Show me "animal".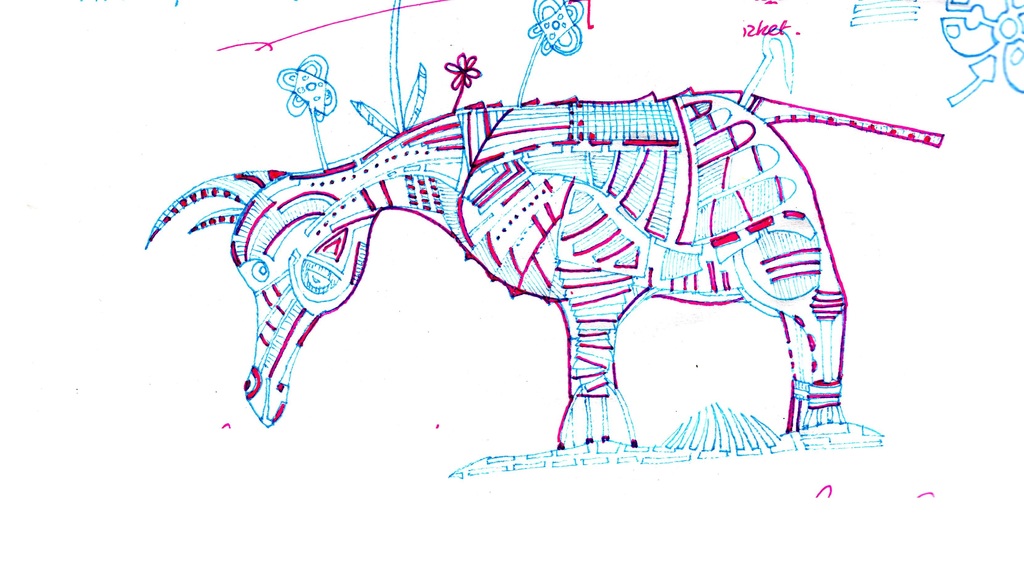
"animal" is here: [145,86,944,450].
